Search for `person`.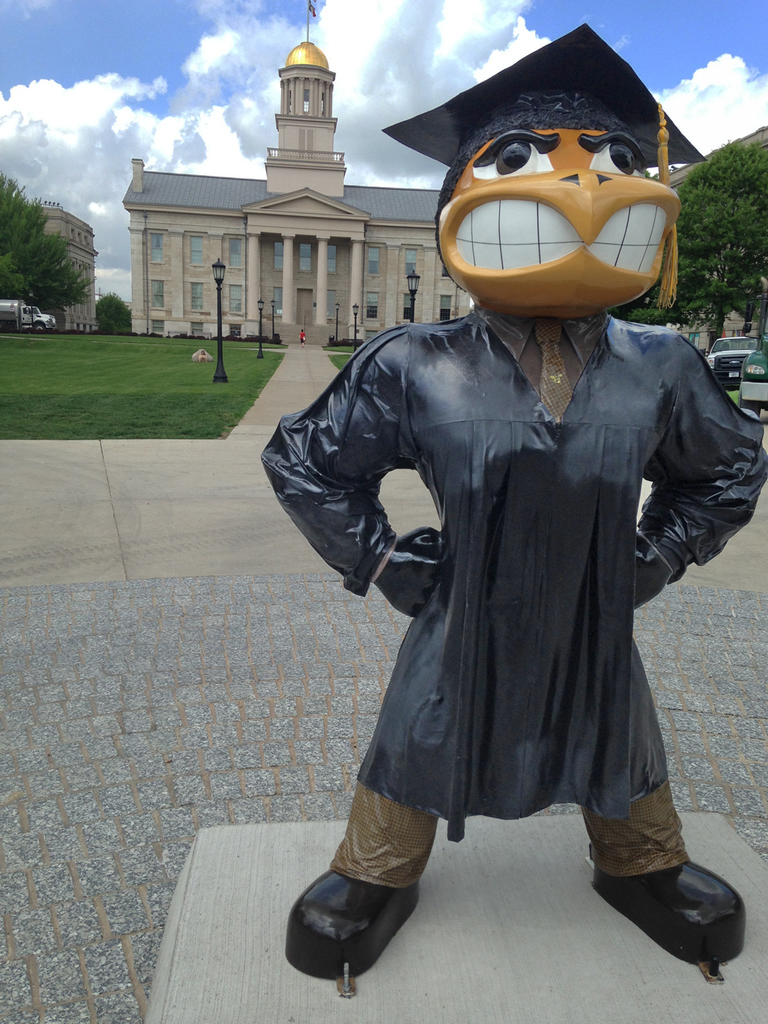
Found at {"x1": 299, "y1": 99, "x2": 744, "y2": 1023}.
